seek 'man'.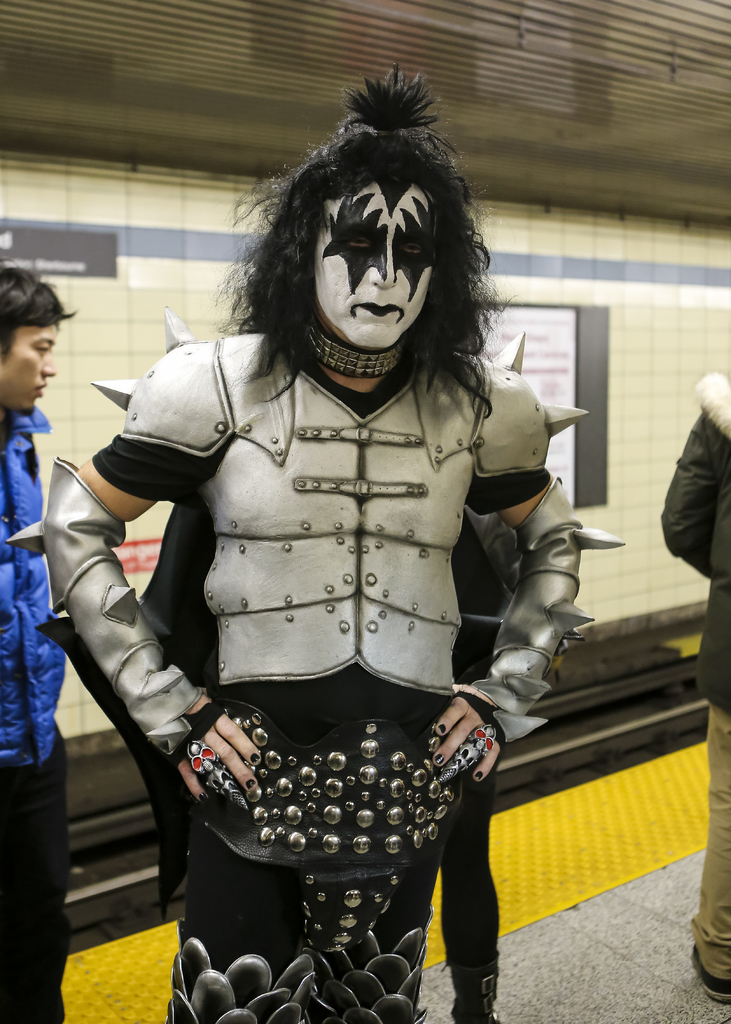
l=0, t=265, r=72, b=1023.
